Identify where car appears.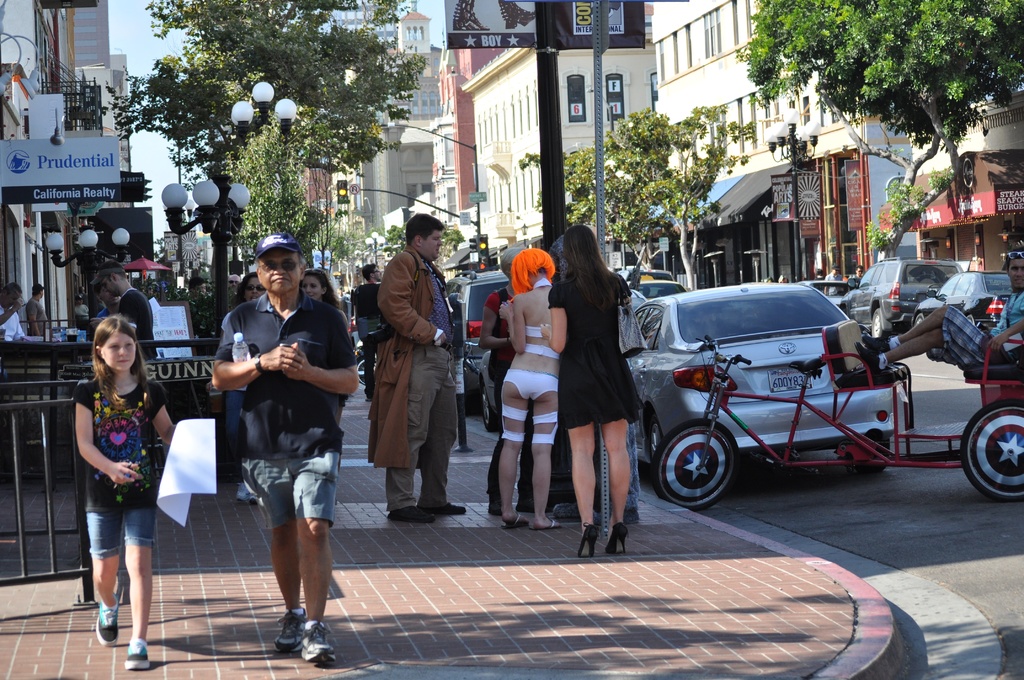
Appears at region(845, 259, 955, 337).
